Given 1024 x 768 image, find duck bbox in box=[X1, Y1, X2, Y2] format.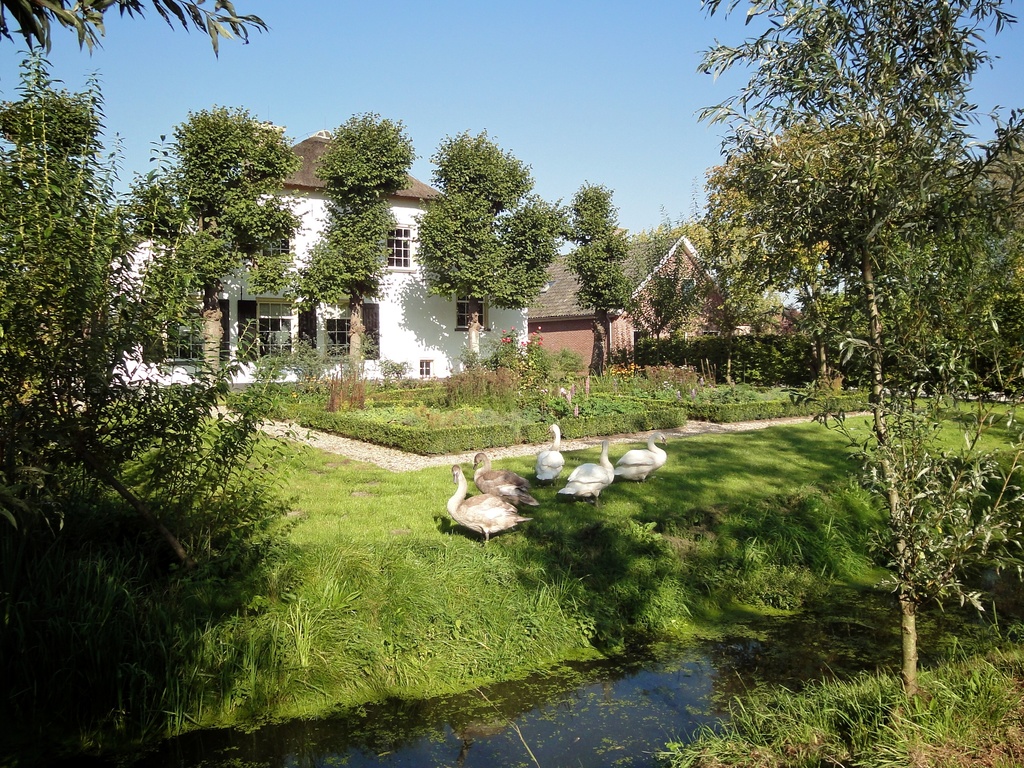
box=[615, 427, 672, 478].
